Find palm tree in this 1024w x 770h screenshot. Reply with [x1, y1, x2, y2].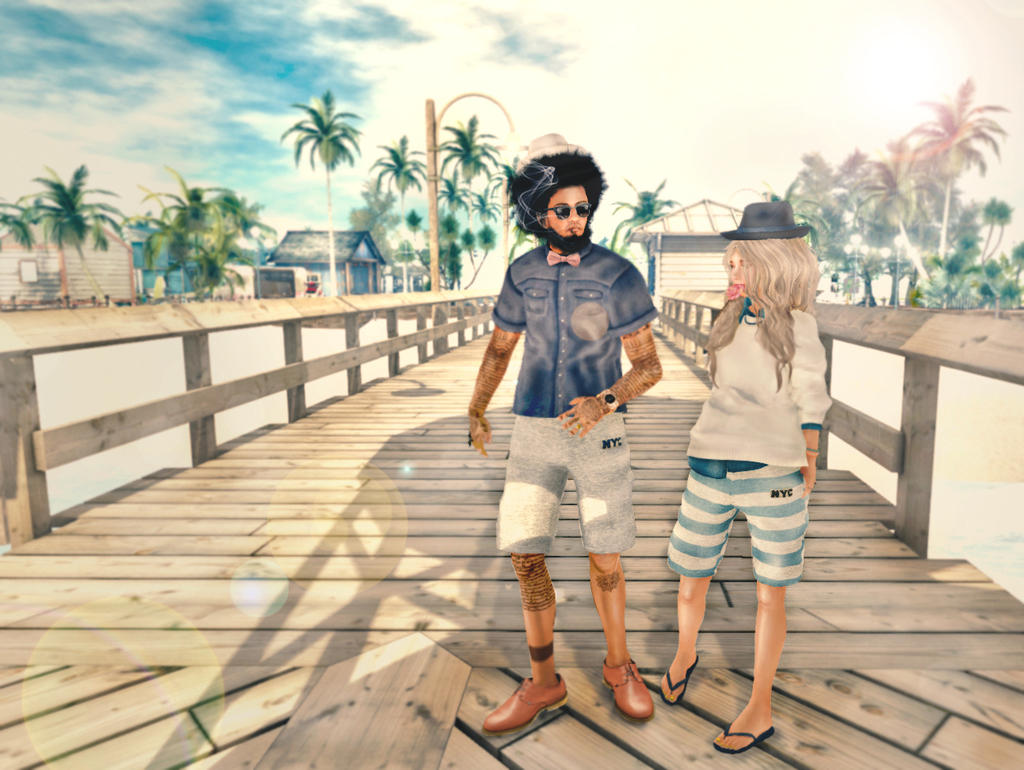
[605, 182, 659, 293].
